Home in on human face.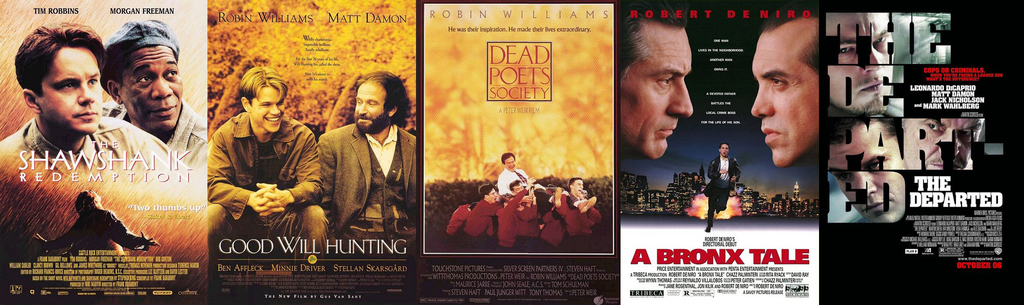
Homed in at {"left": 750, "top": 17, "right": 819, "bottom": 165}.
